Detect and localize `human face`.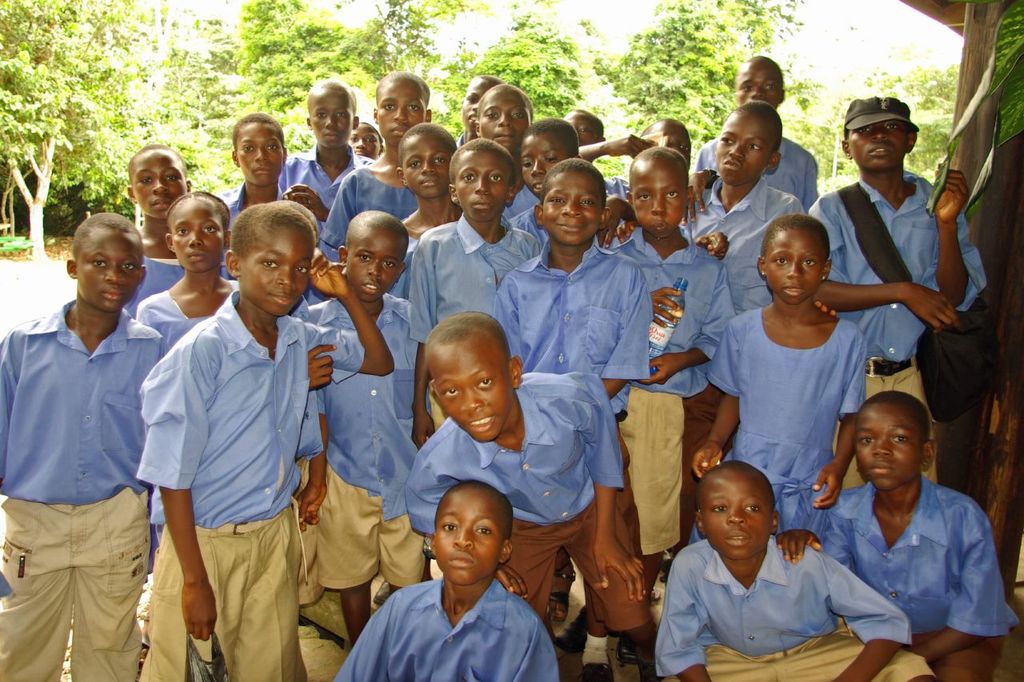
Localized at select_region(340, 227, 399, 306).
